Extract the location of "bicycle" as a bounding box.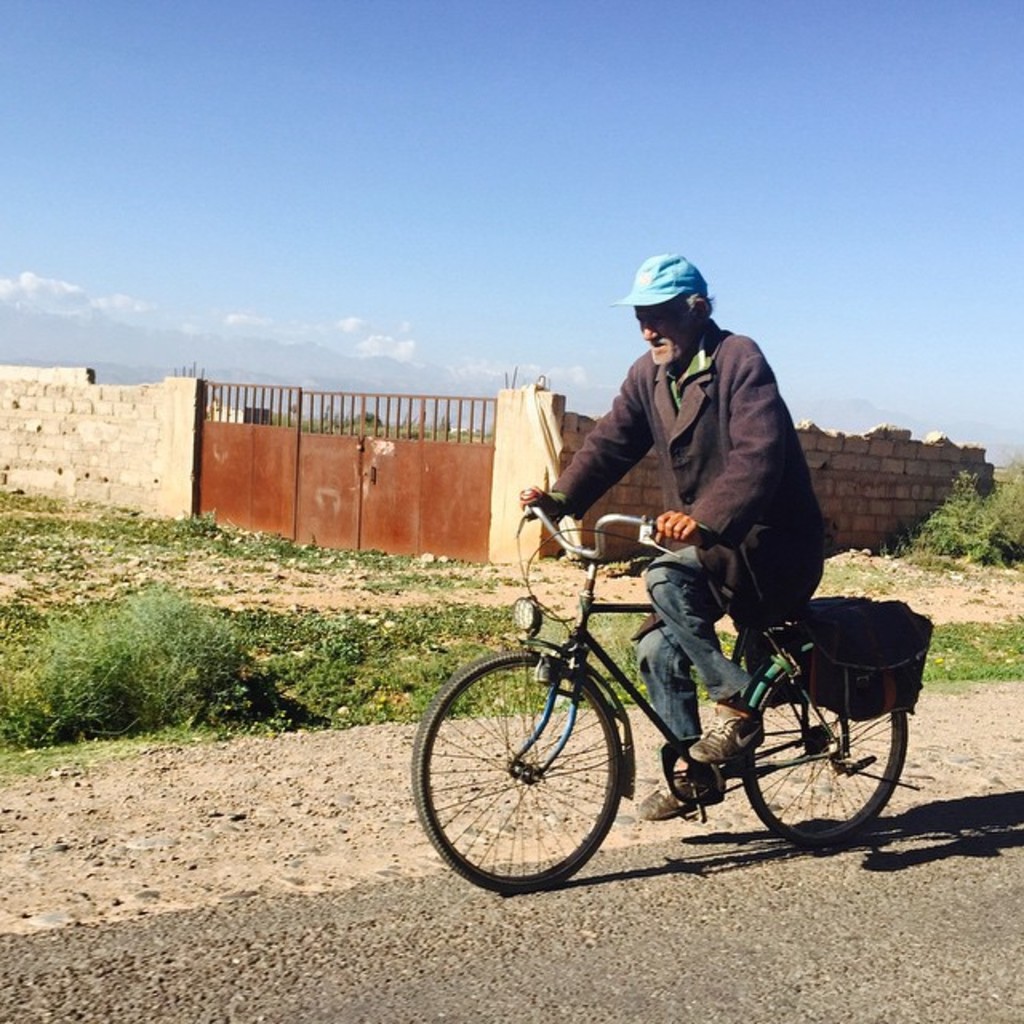
rect(419, 512, 928, 896).
